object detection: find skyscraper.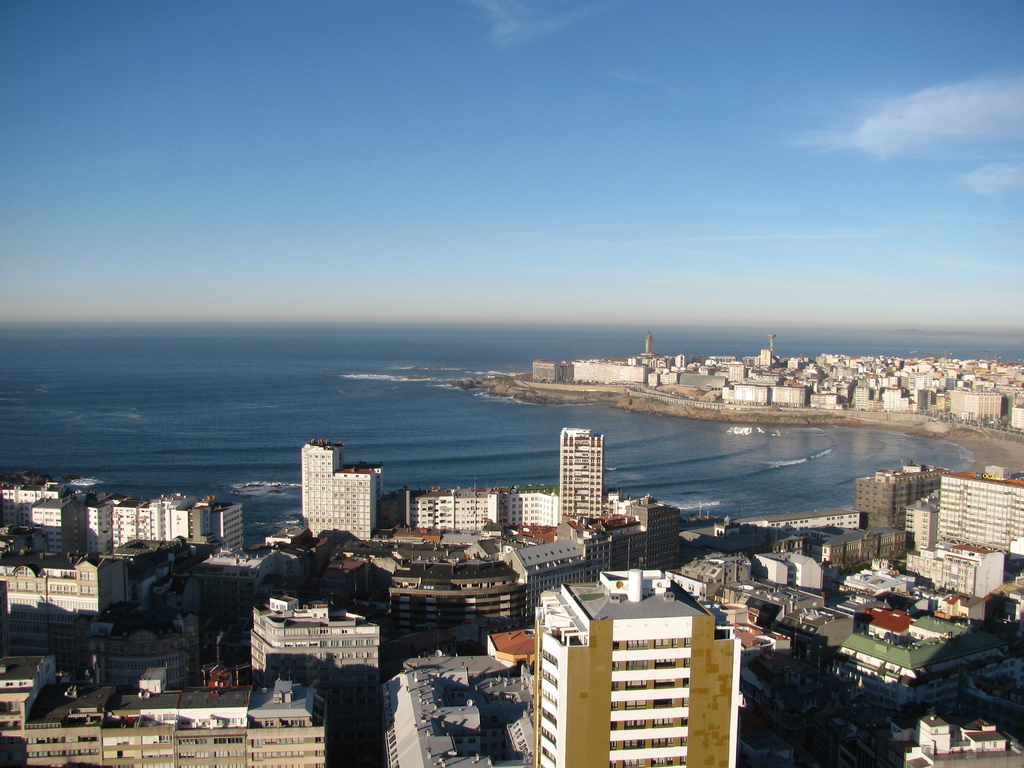
[352, 649, 535, 767].
